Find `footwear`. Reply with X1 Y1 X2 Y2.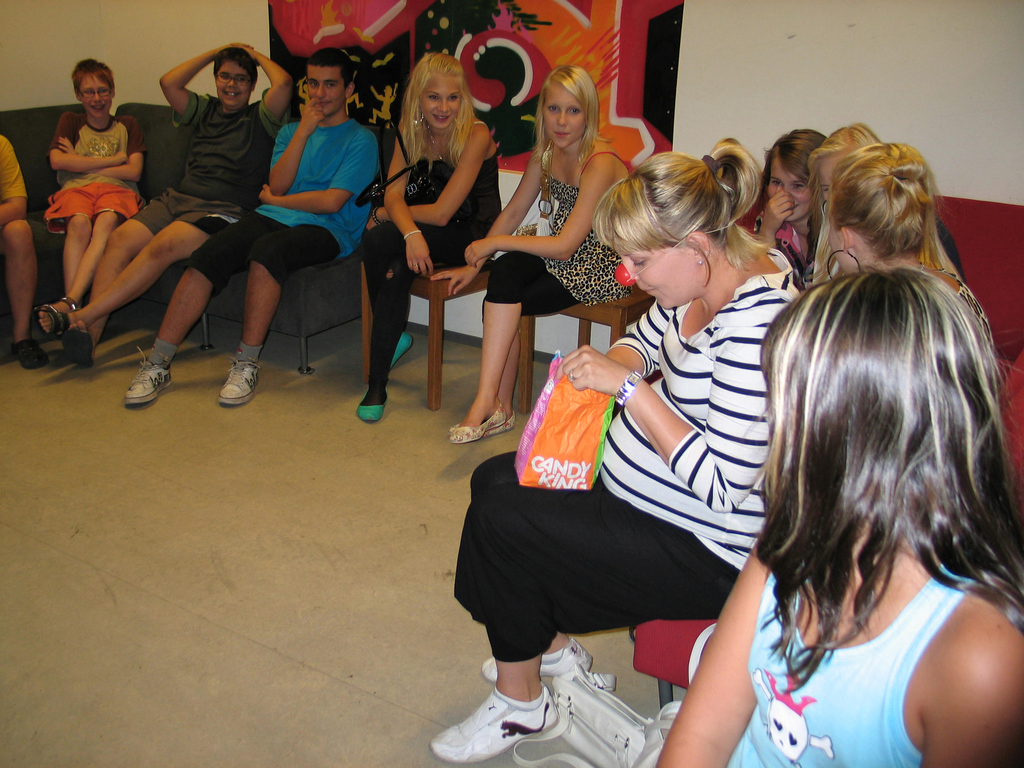
119 352 173 406.
